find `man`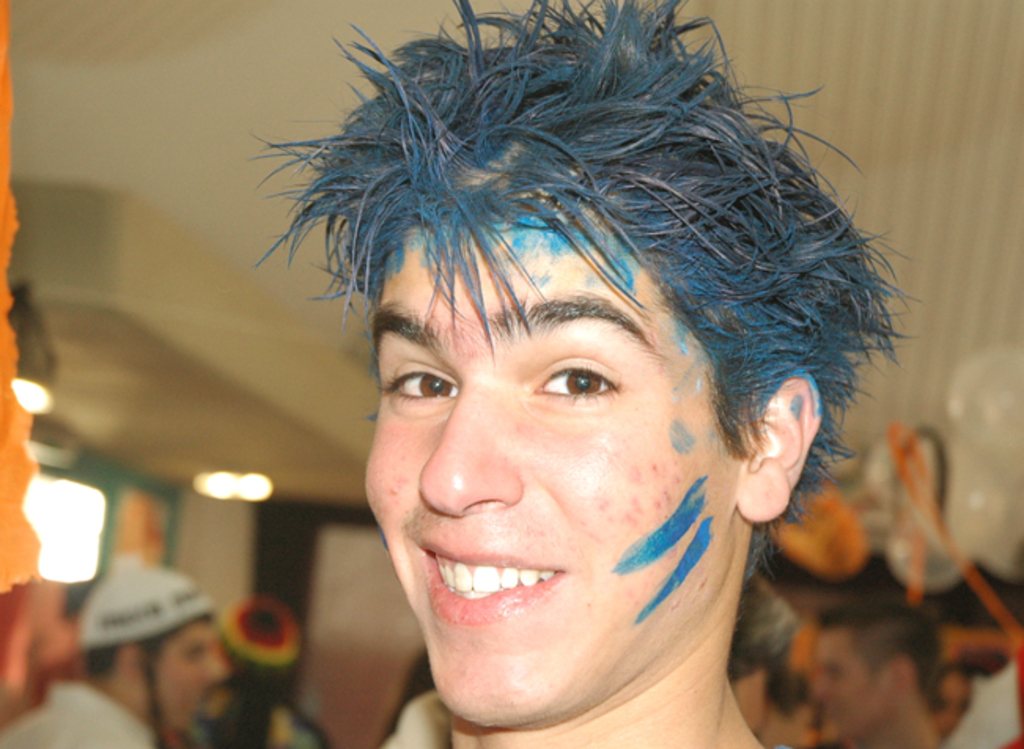
bbox=[186, 24, 969, 748]
